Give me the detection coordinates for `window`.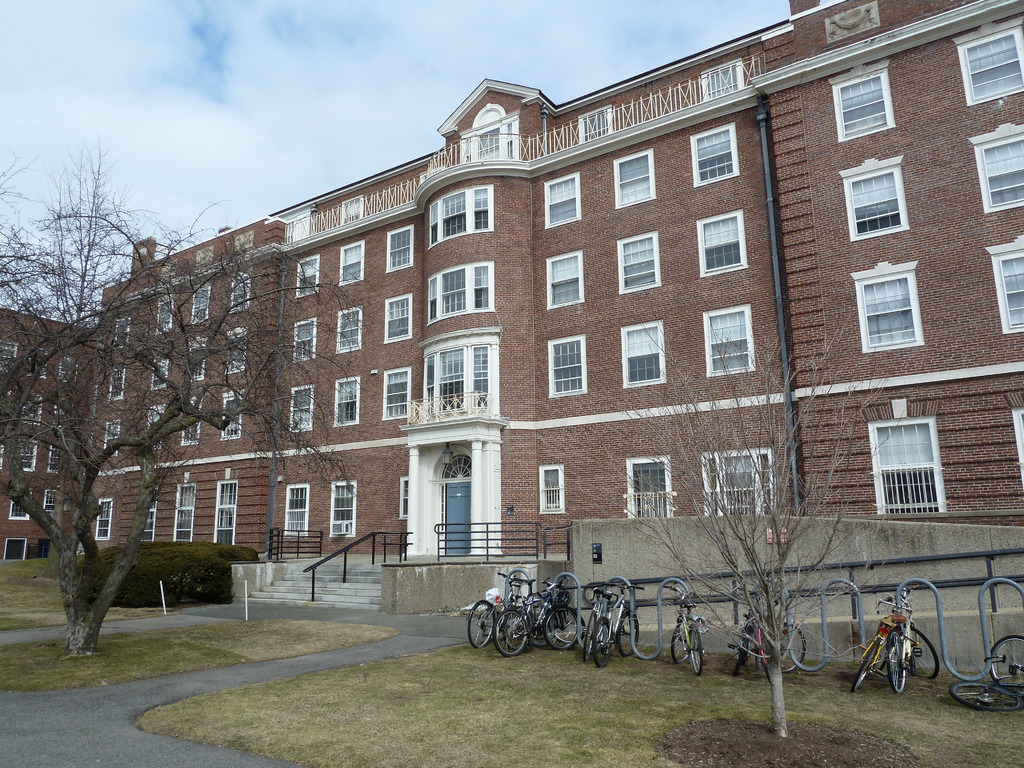
<box>0,339,17,381</box>.
